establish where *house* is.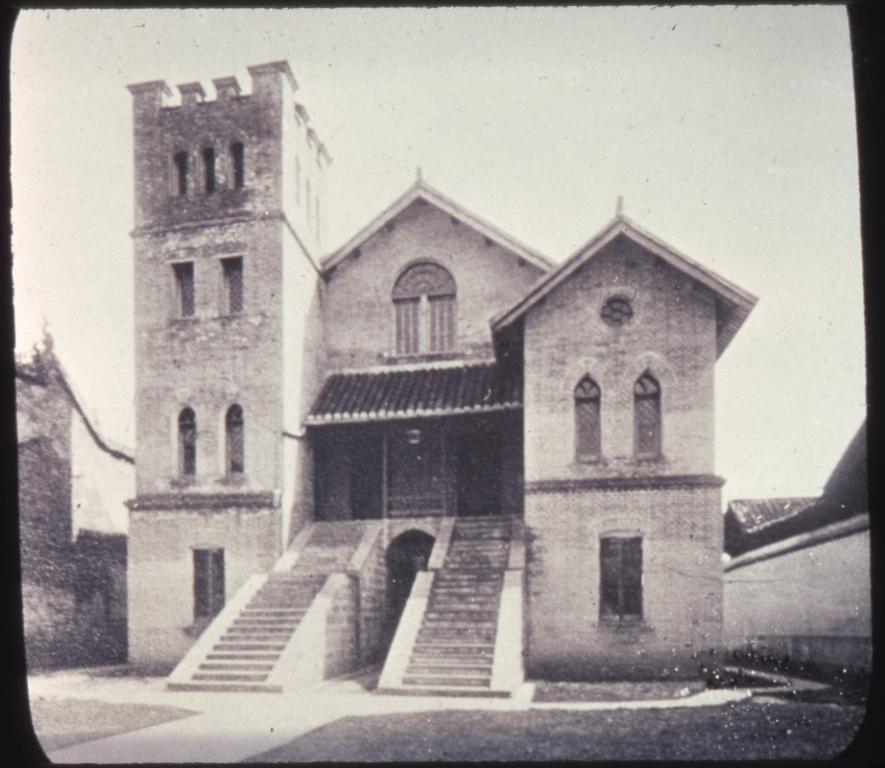
Established at pyautogui.locateOnScreen(119, 56, 762, 700).
